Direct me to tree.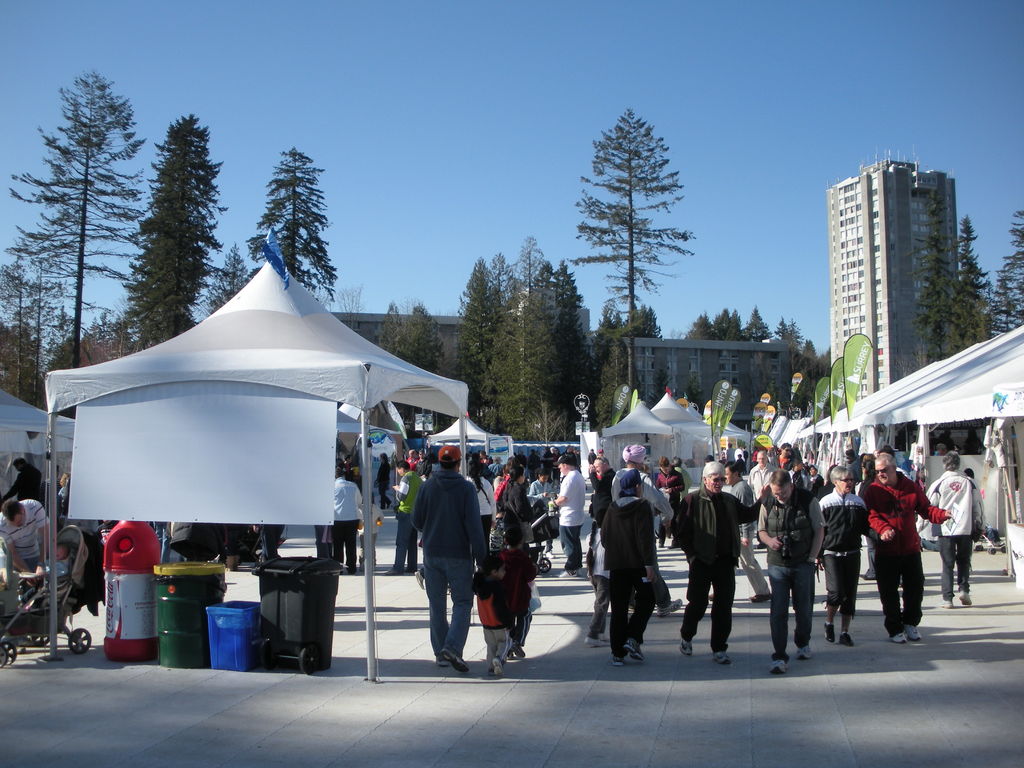
Direction: {"x1": 550, "y1": 259, "x2": 599, "y2": 434}.
